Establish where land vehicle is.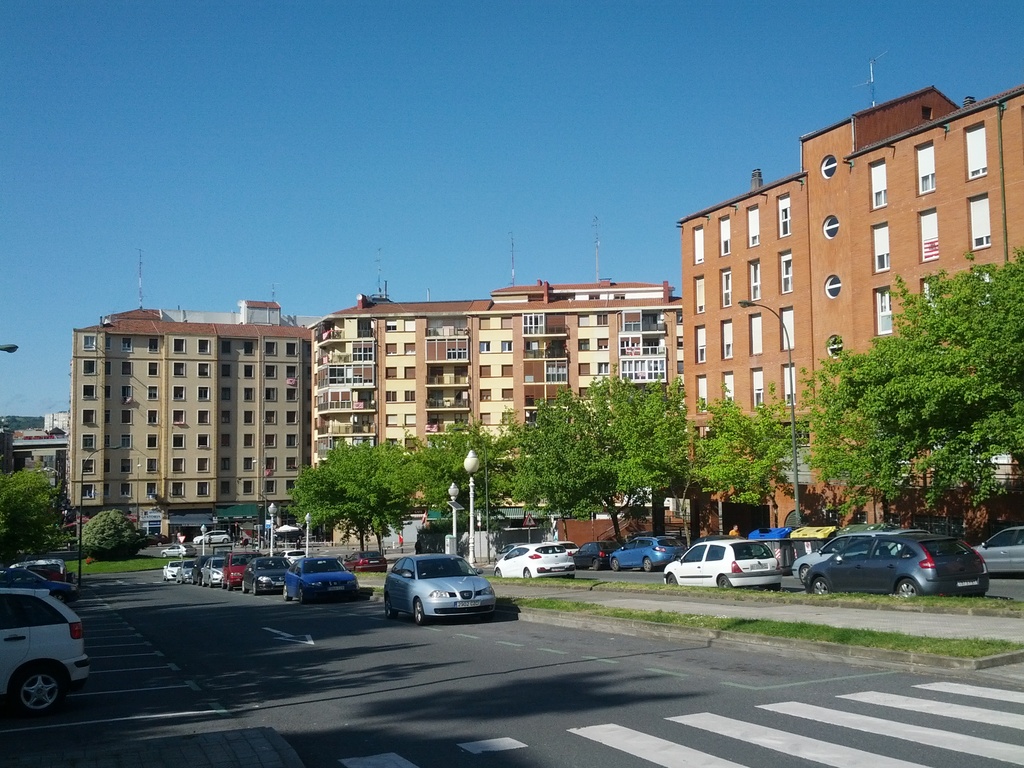
Established at 173,557,198,586.
